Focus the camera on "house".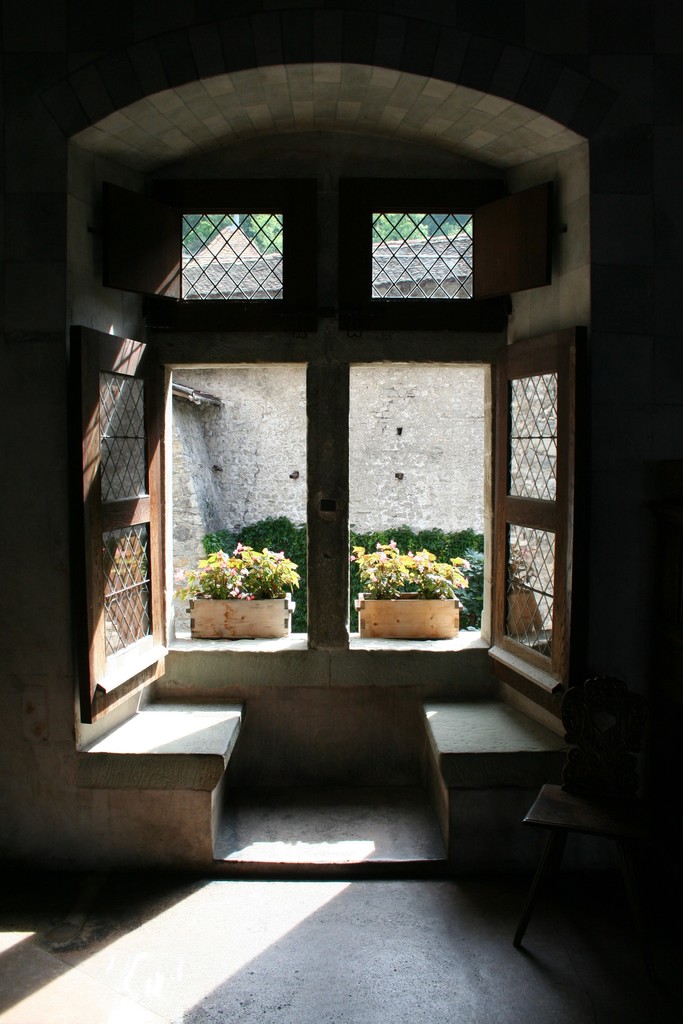
Focus region: box=[0, 0, 682, 1023].
